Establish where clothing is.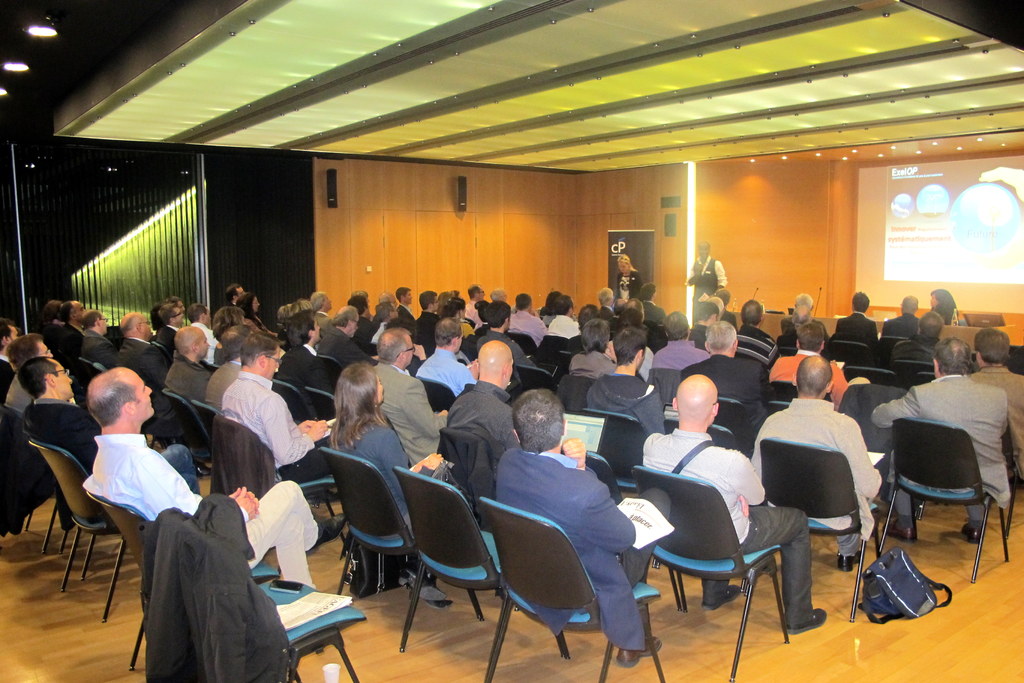
Established at Rect(75, 425, 323, 582).
